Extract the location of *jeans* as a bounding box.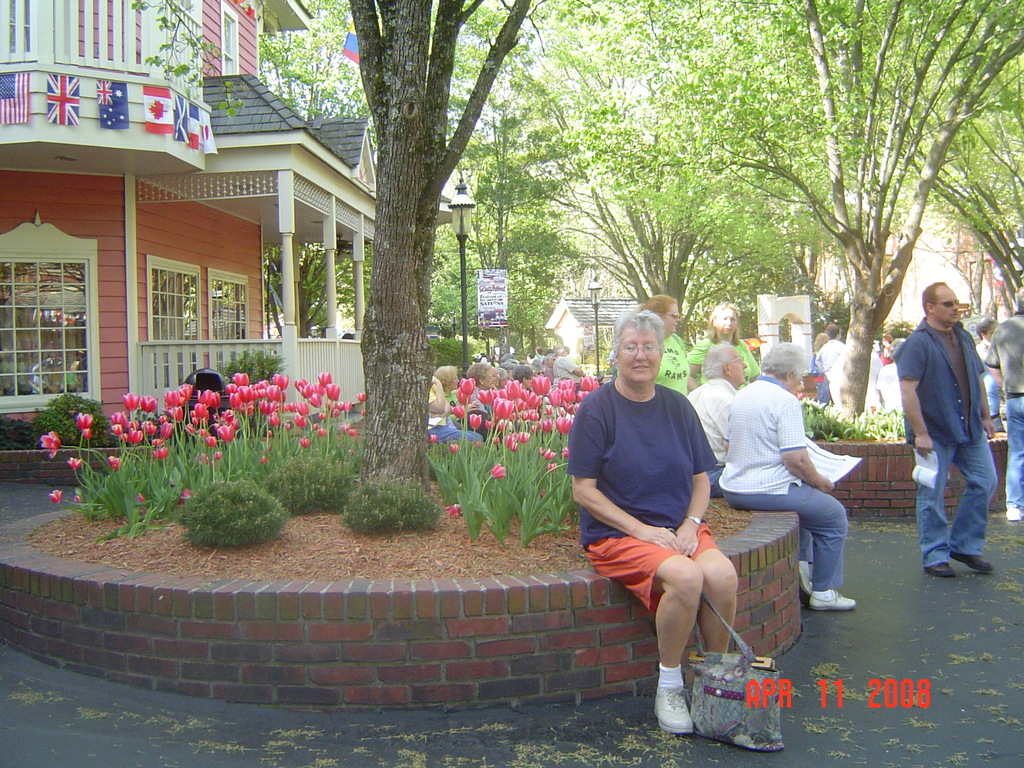
bbox=(996, 385, 1023, 523).
